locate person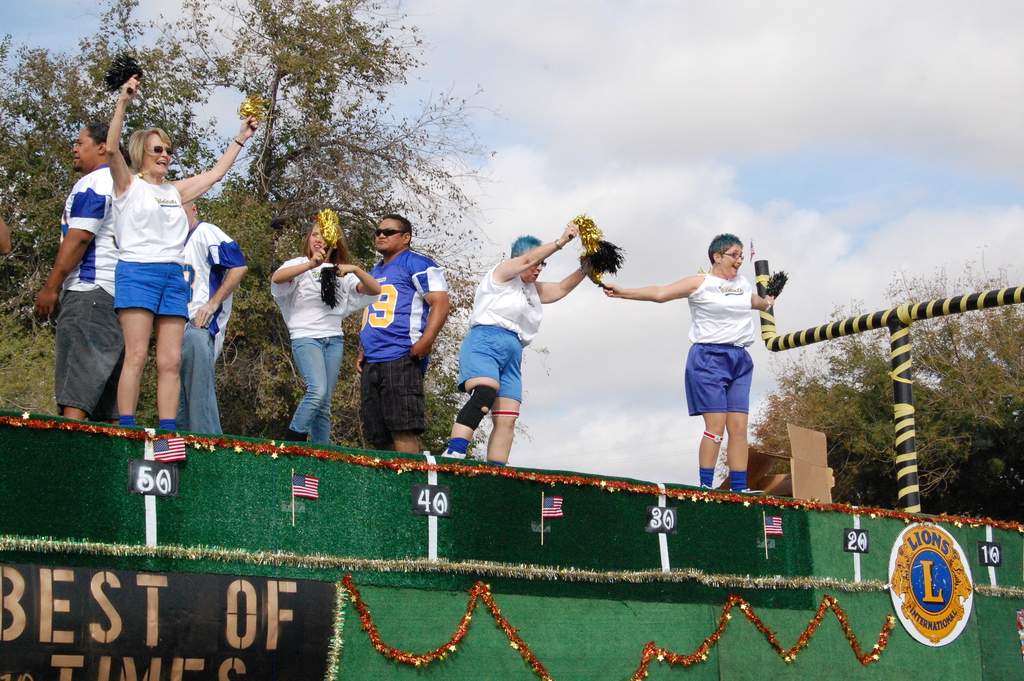
BBox(443, 217, 599, 469)
